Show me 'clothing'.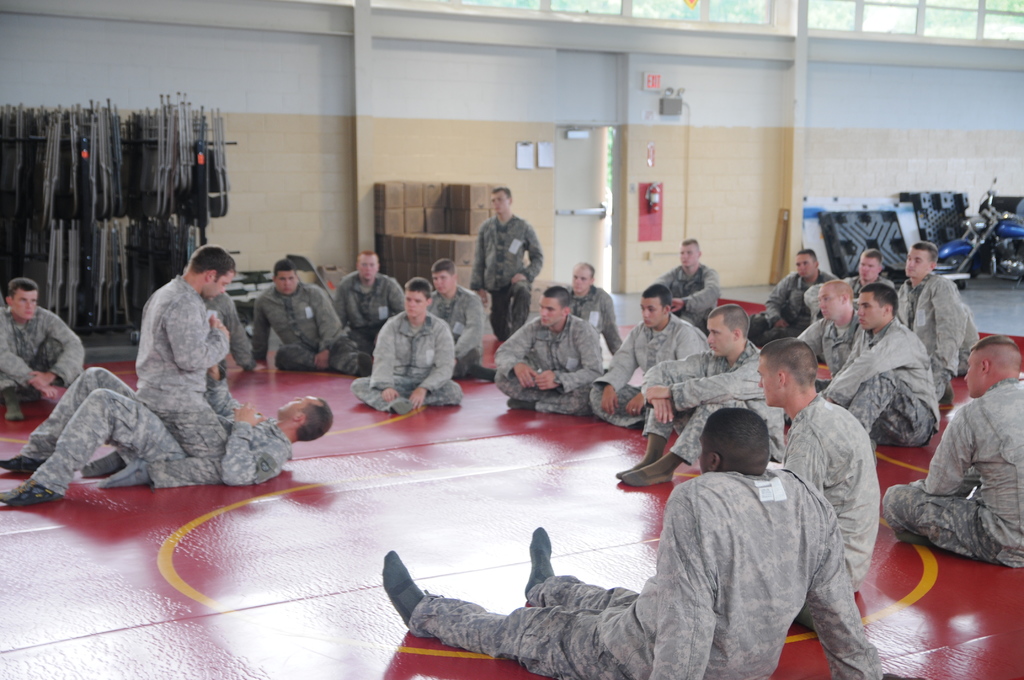
'clothing' is here: (x1=468, y1=214, x2=544, y2=343).
